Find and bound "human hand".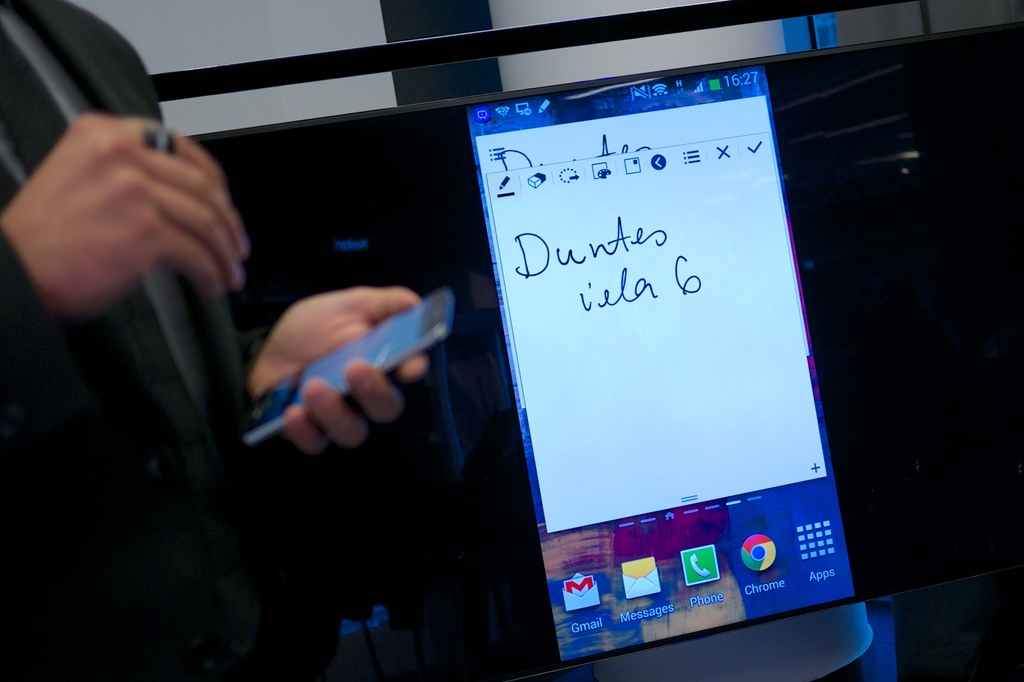
Bound: x1=4 y1=121 x2=267 y2=306.
